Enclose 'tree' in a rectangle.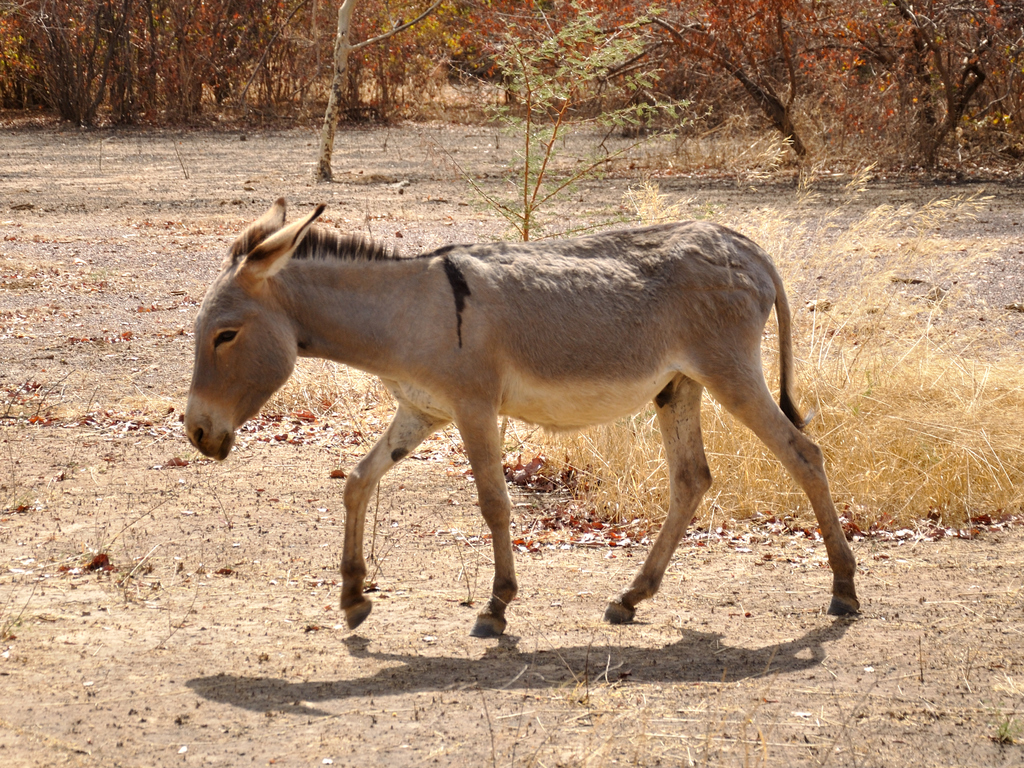
{"left": 0, "top": 0, "right": 312, "bottom": 141}.
